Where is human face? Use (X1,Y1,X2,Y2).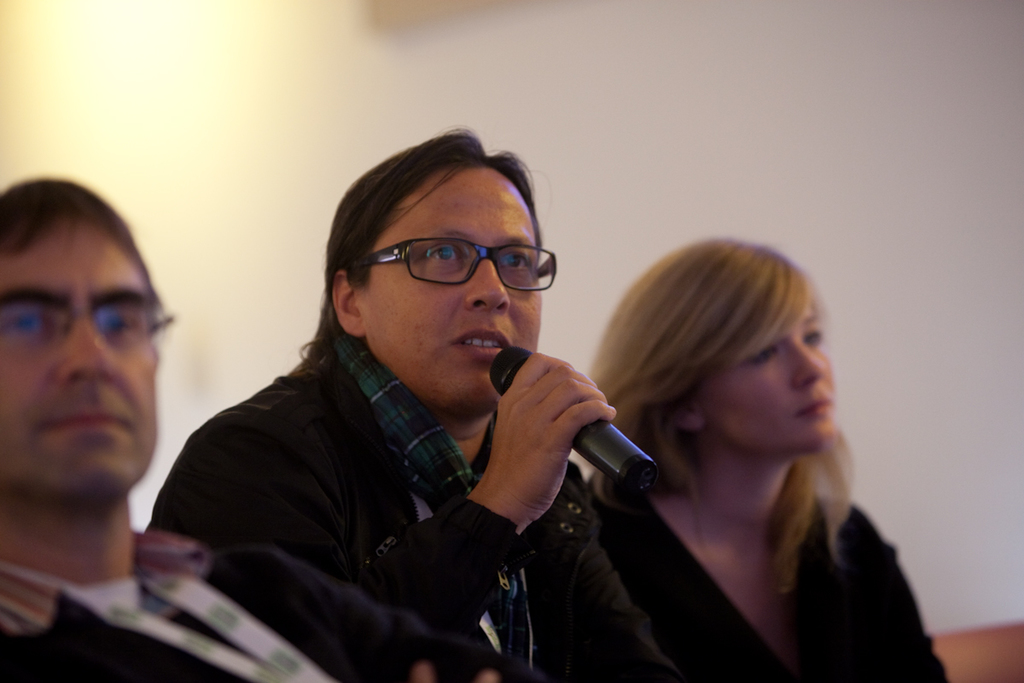
(358,164,548,412).
